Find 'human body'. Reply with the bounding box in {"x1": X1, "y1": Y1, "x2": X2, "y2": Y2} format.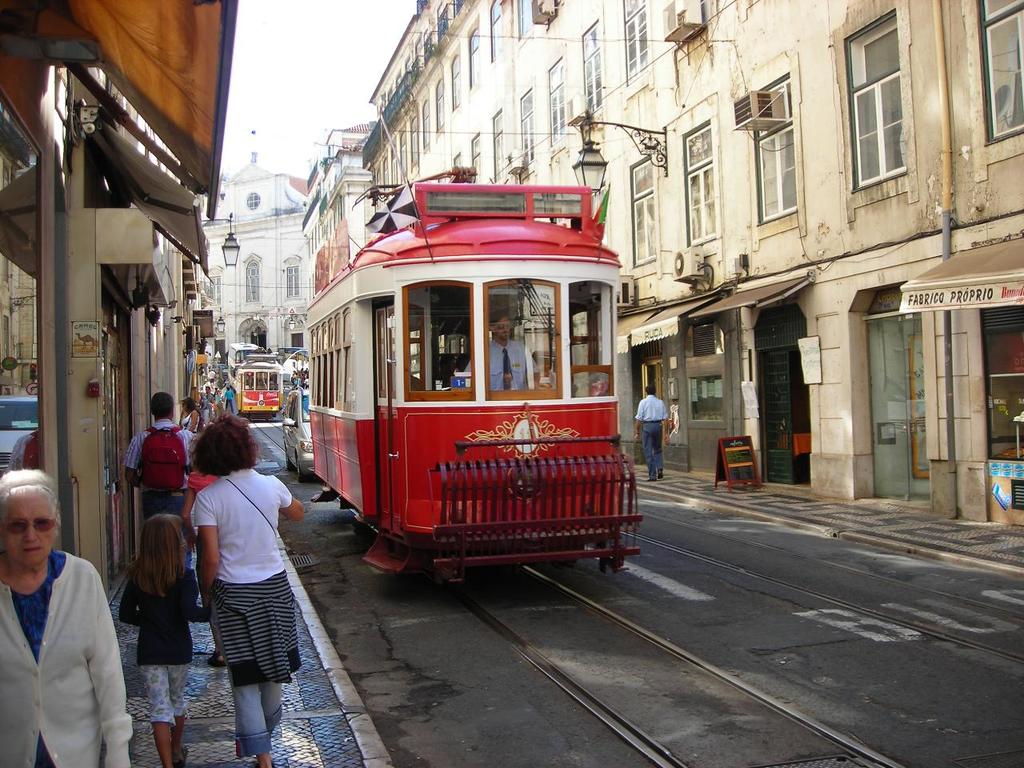
{"x1": 634, "y1": 394, "x2": 671, "y2": 490}.
